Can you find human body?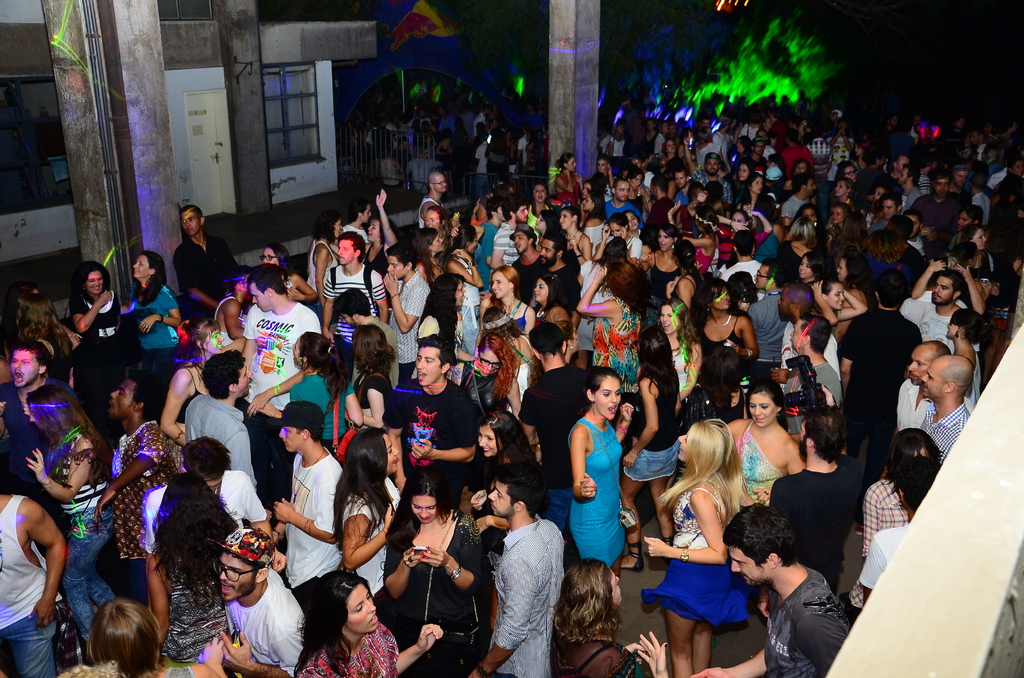
Yes, bounding box: locate(654, 300, 698, 403).
